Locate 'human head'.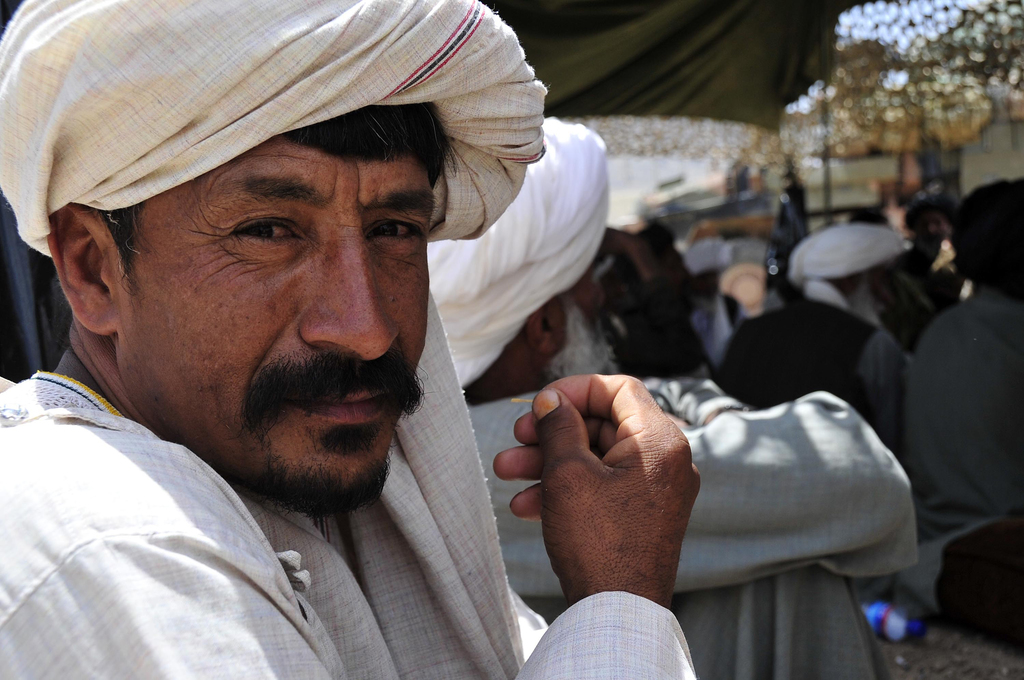
Bounding box: [left=905, top=186, right=954, bottom=244].
